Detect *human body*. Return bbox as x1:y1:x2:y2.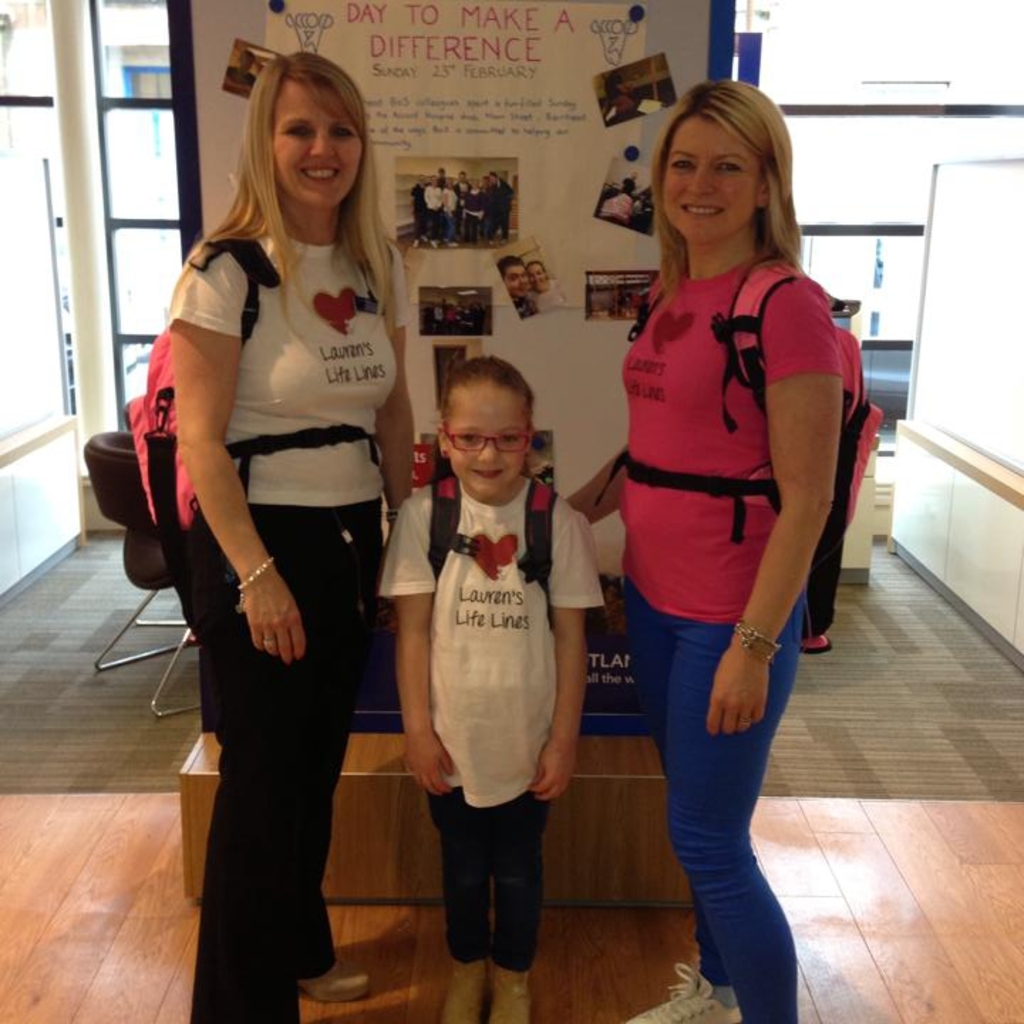
528:260:563:307.
